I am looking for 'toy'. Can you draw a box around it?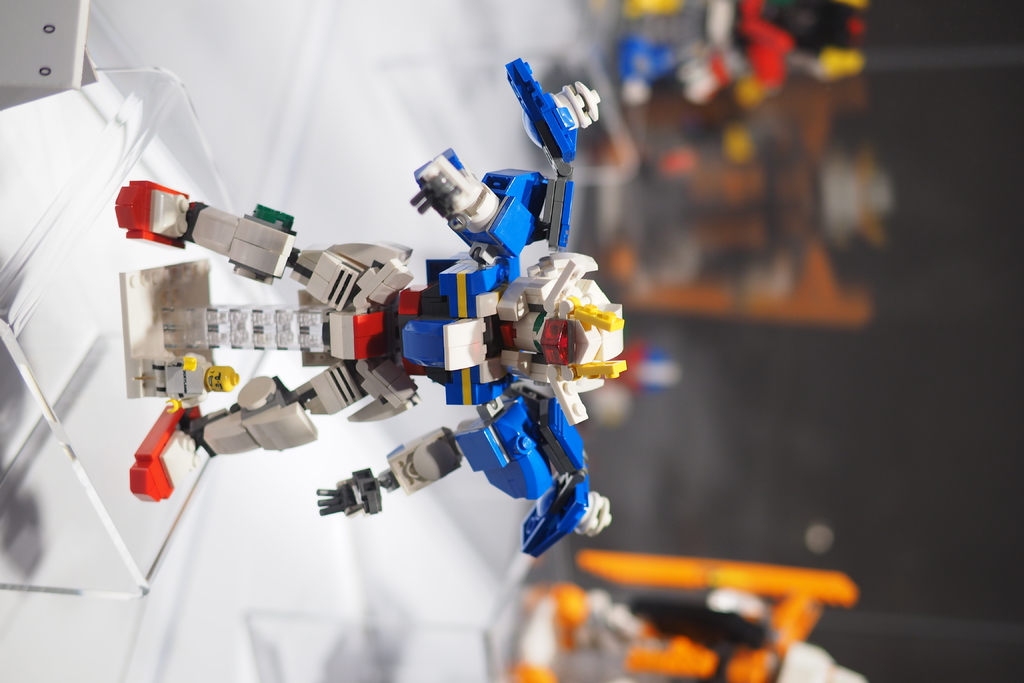
Sure, the bounding box is (505,550,867,682).
